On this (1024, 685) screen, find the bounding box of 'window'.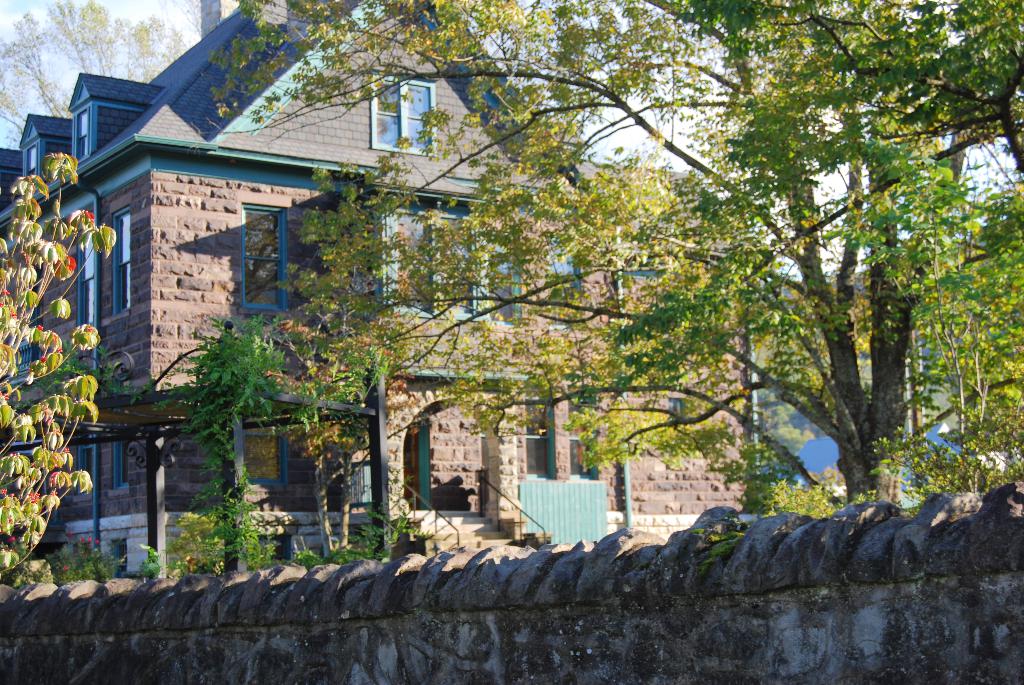
Bounding box: (370, 74, 438, 155).
